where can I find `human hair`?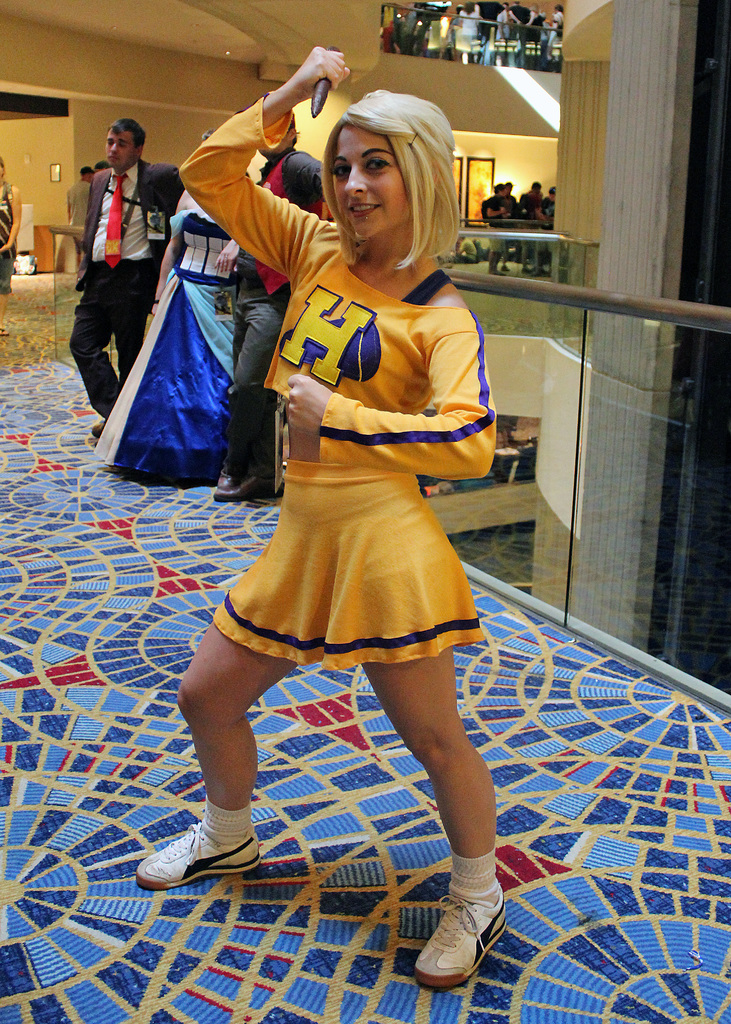
You can find it at [491,182,503,196].
